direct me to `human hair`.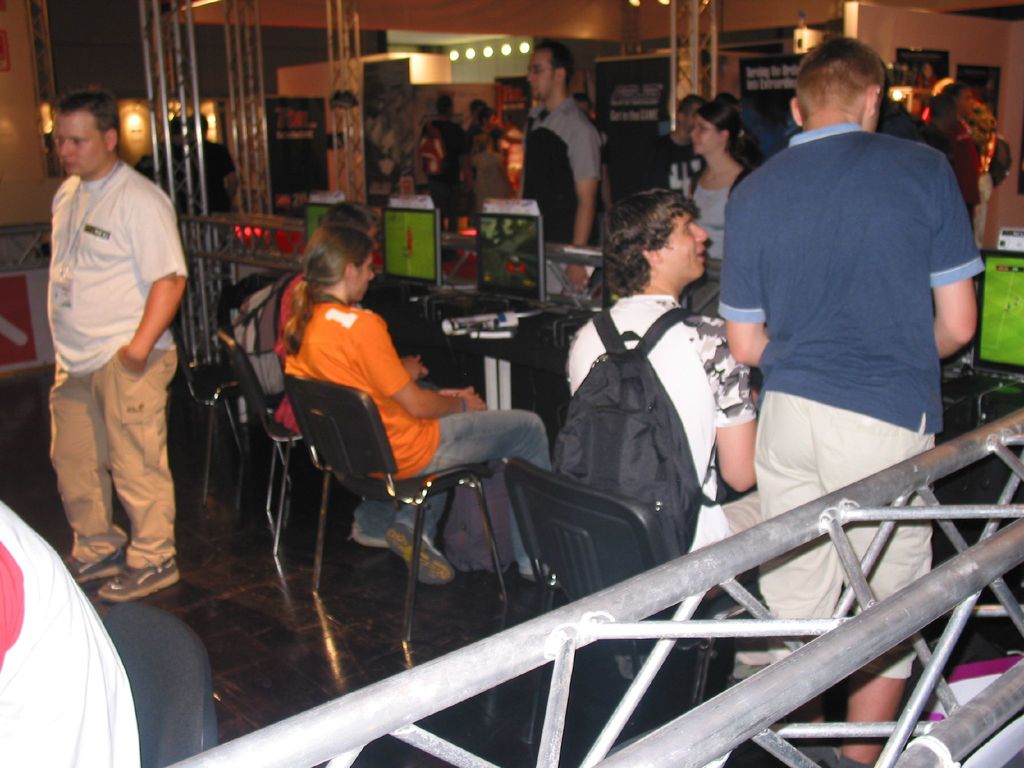
Direction: crop(440, 97, 452, 114).
